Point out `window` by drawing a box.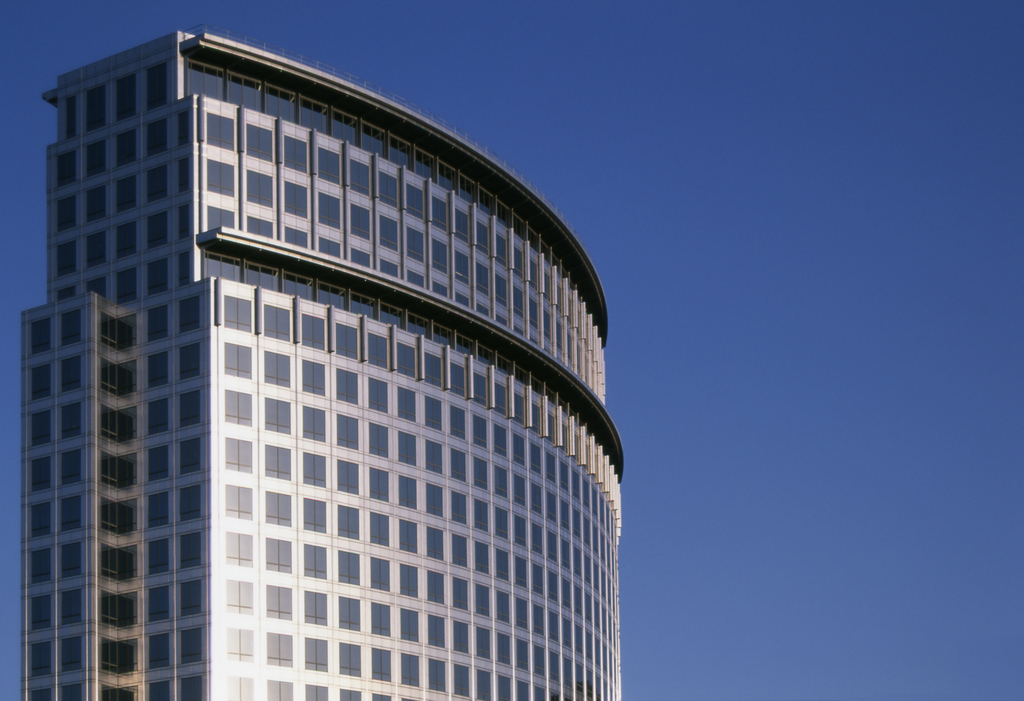
(452,534,466,565).
